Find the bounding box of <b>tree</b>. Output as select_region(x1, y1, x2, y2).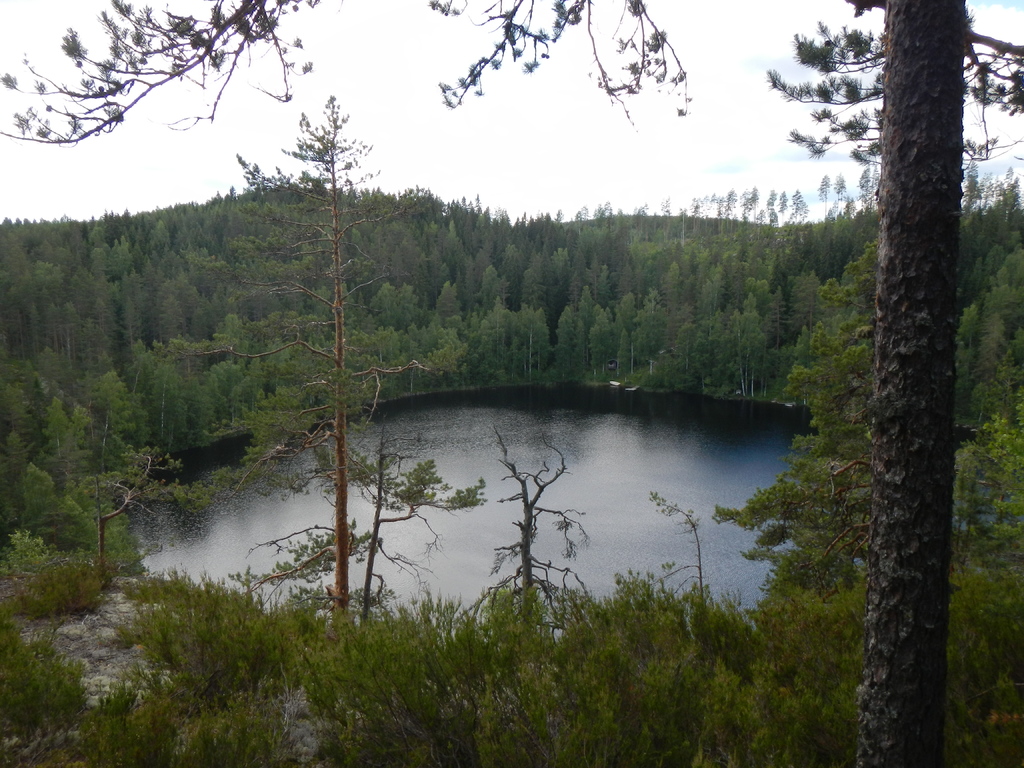
select_region(541, 243, 586, 322).
